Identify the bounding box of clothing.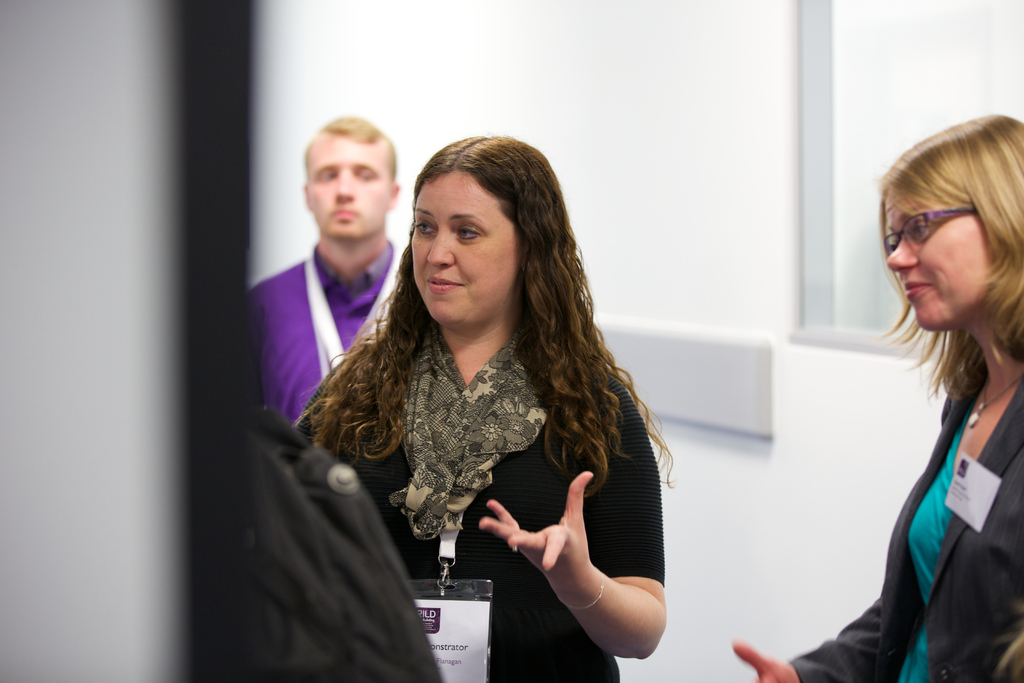
379 320 685 657.
